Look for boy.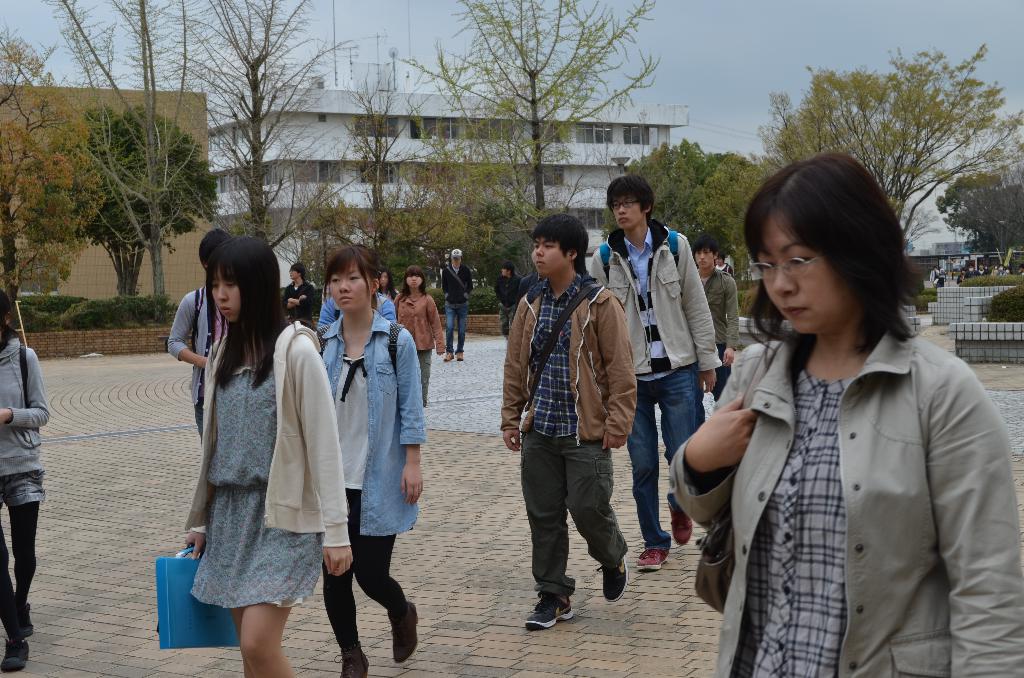
Found: bbox(499, 260, 526, 333).
